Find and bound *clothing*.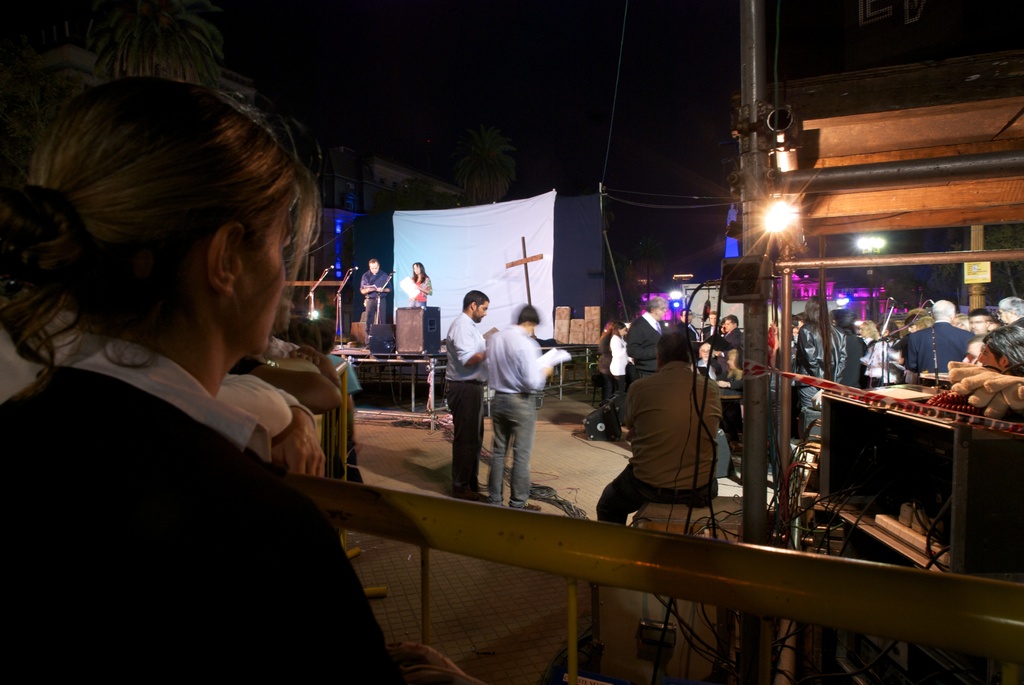
Bound: 360:272:385:335.
